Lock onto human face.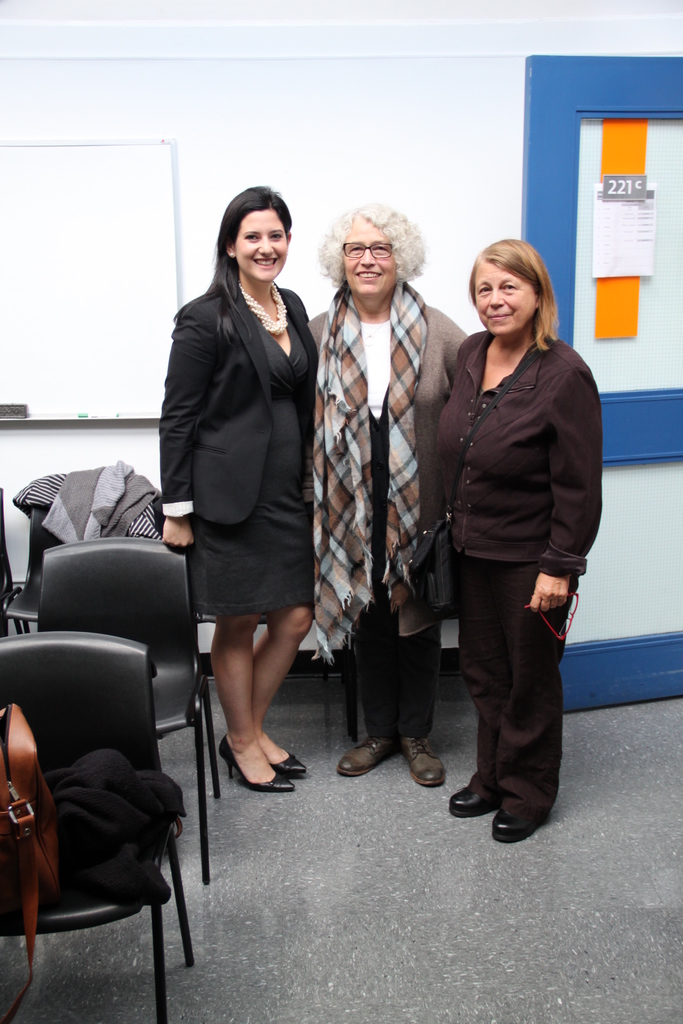
Locked: (x1=479, y1=267, x2=529, y2=335).
